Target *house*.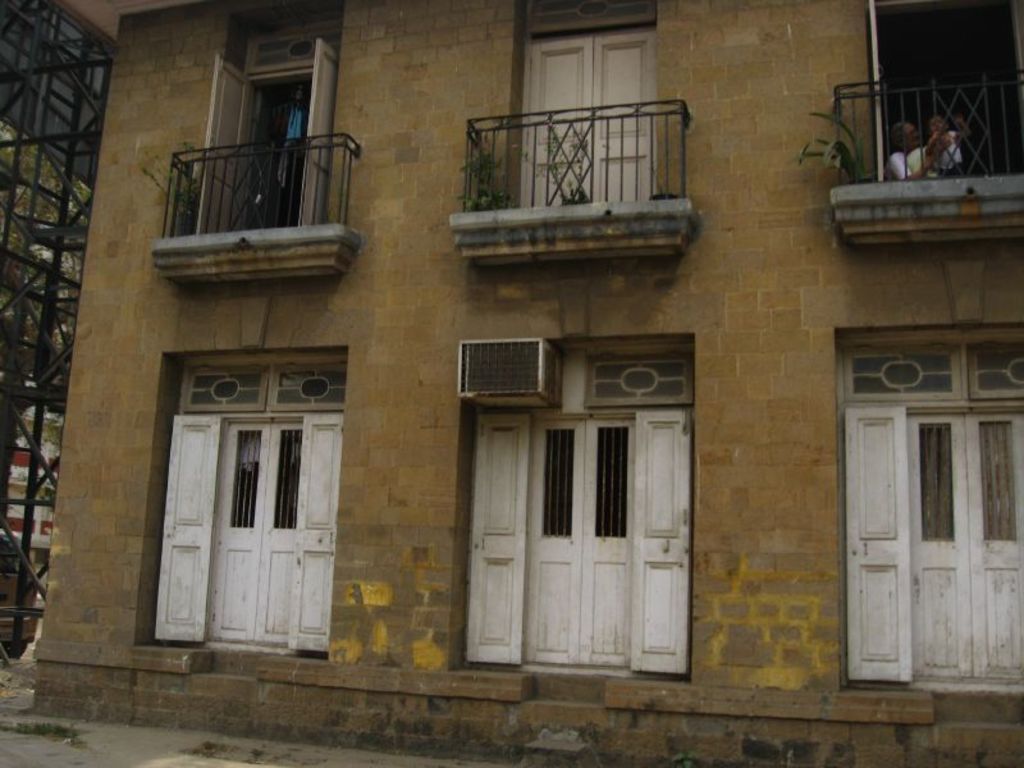
Target region: bbox=(44, 0, 1023, 703).
